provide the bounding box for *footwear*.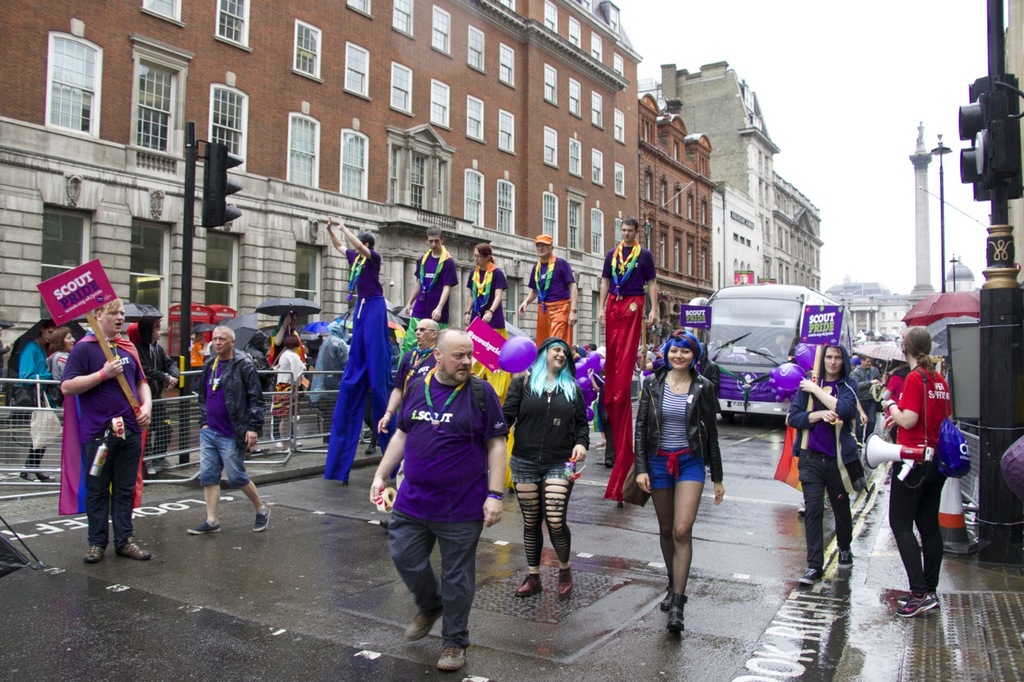
[x1=405, y1=606, x2=438, y2=638].
